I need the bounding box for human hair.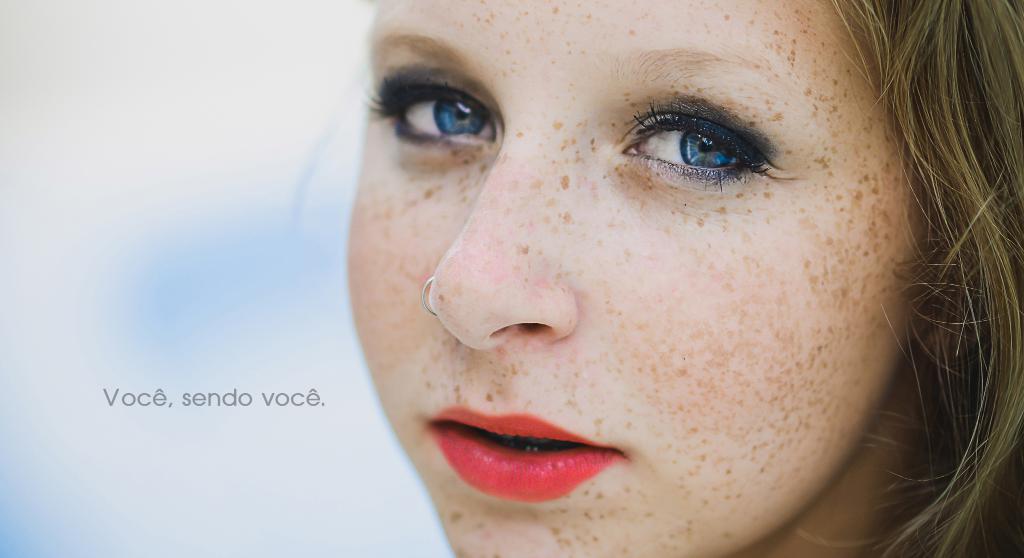
Here it is: left=819, top=0, right=1023, bottom=553.
